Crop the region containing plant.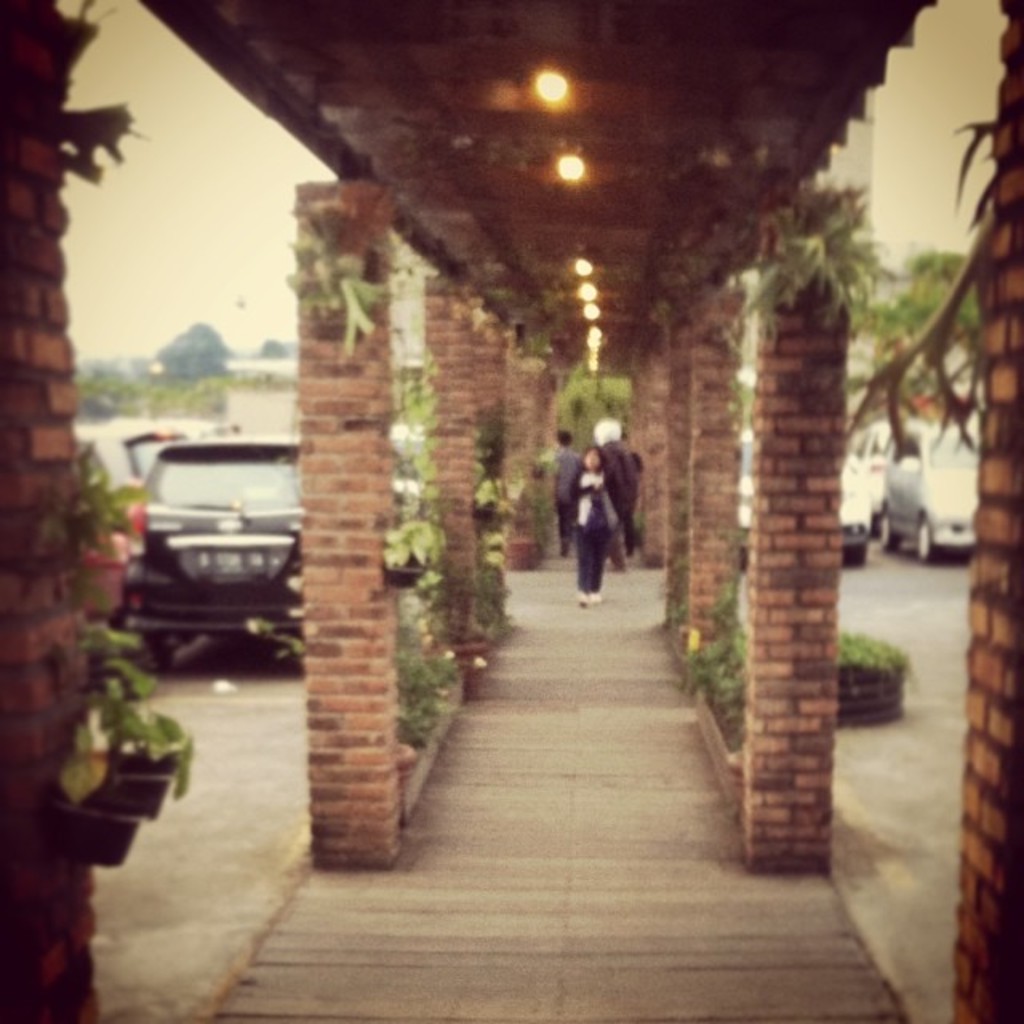
Crop region: (466, 501, 510, 643).
